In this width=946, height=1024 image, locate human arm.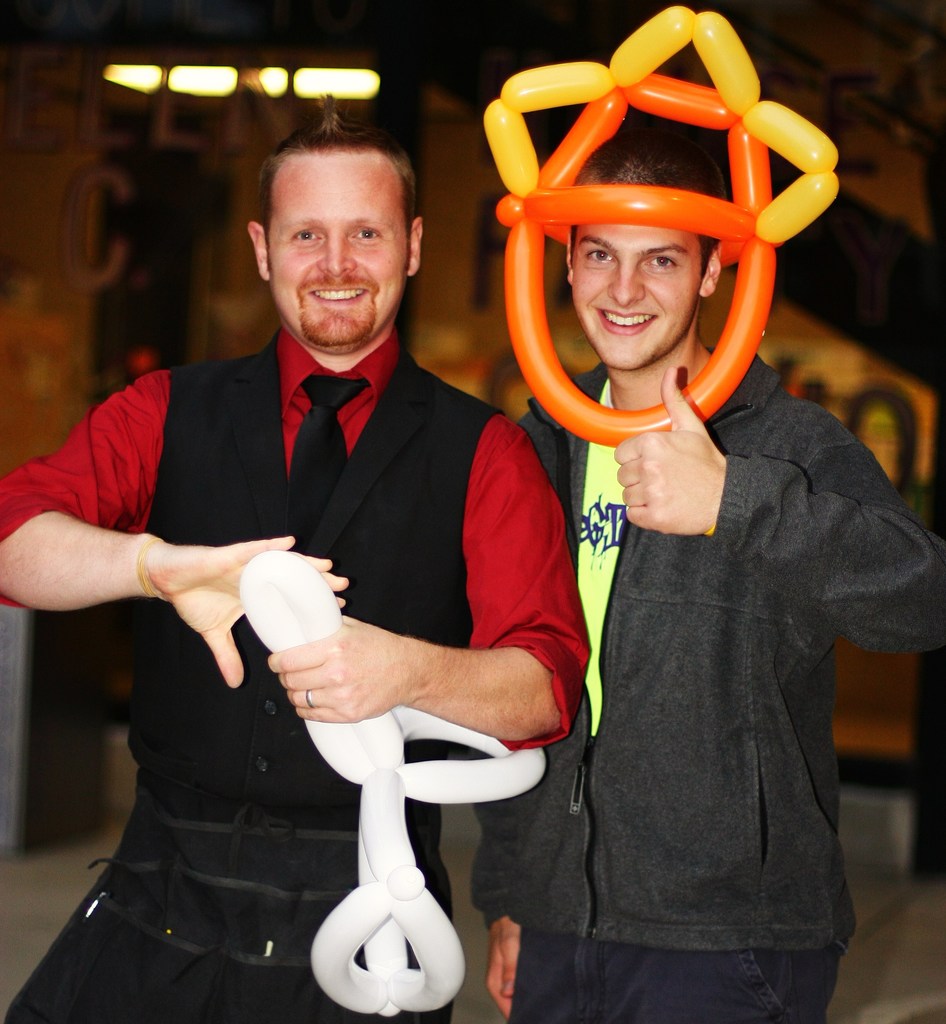
Bounding box: x1=467, y1=790, x2=536, y2=1023.
